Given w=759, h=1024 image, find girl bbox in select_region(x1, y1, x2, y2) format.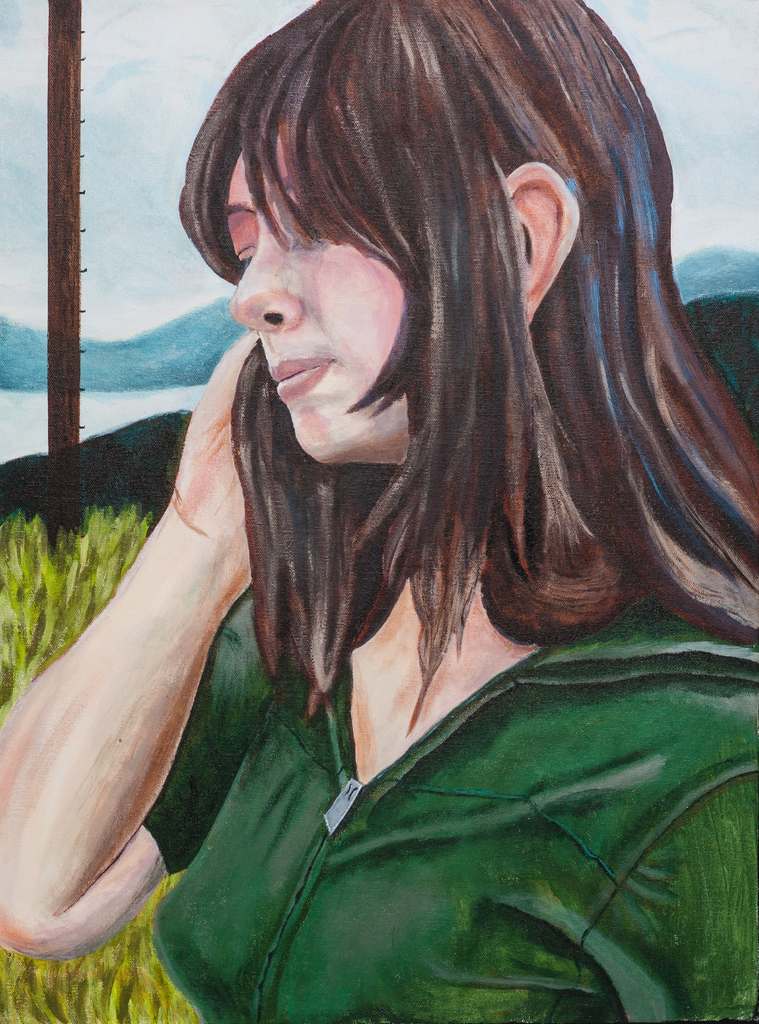
select_region(8, 0, 758, 1023).
